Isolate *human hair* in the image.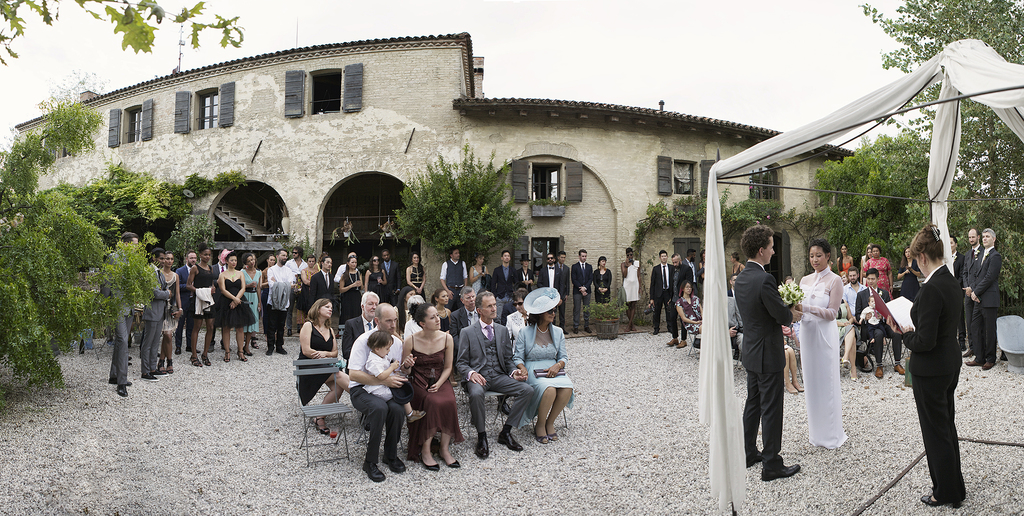
Isolated region: (866, 247, 870, 261).
